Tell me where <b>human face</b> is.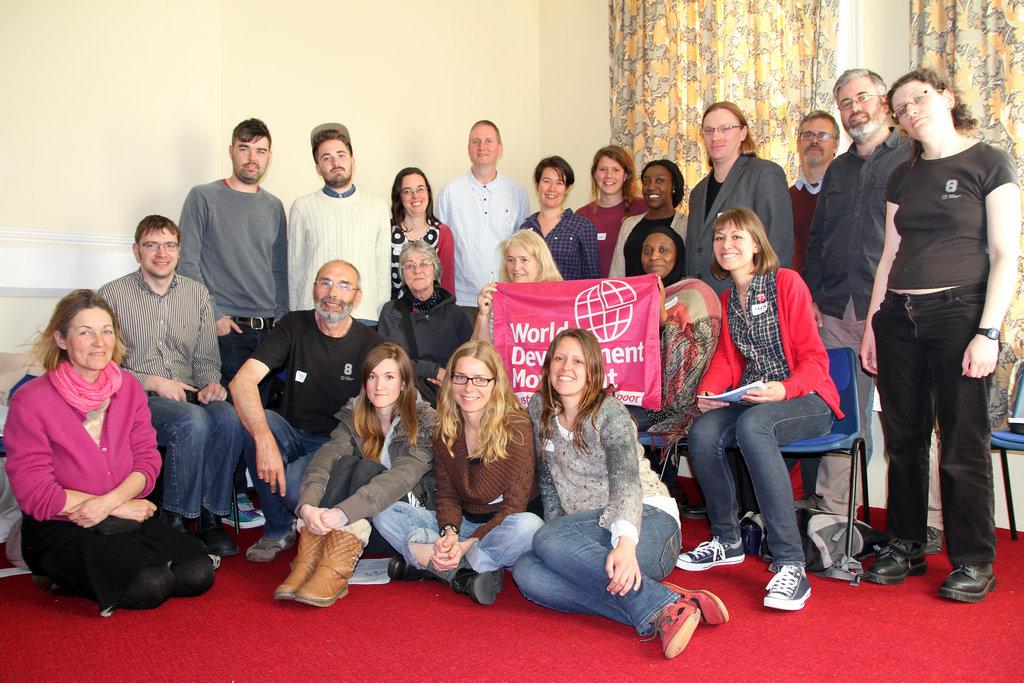
<b>human face</b> is at 139:230:181:278.
